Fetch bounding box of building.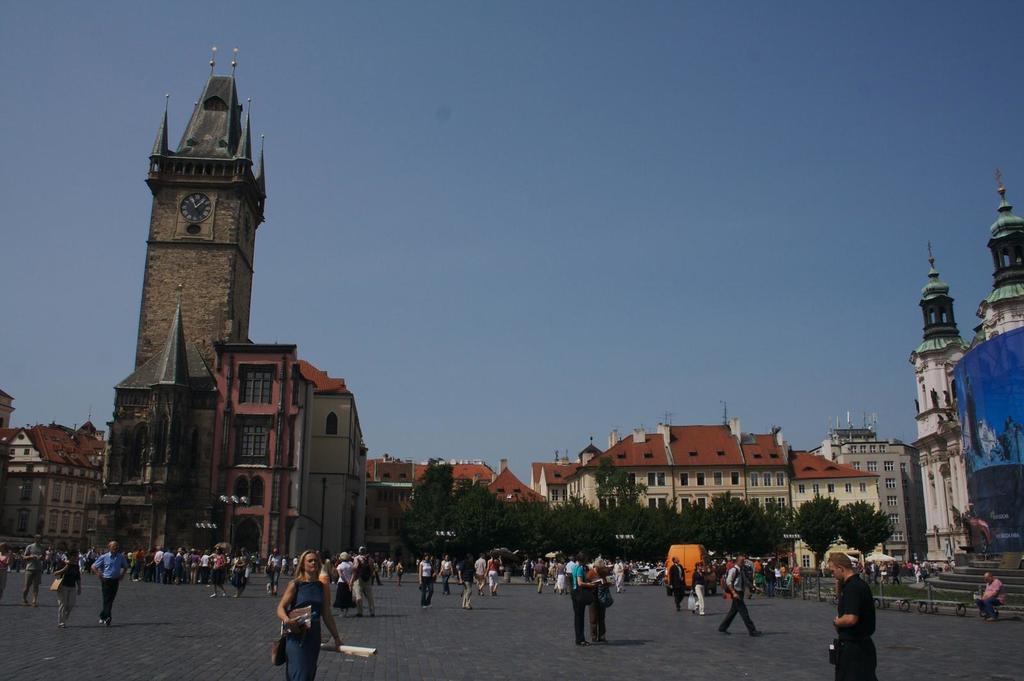
Bbox: 909,161,1023,573.
